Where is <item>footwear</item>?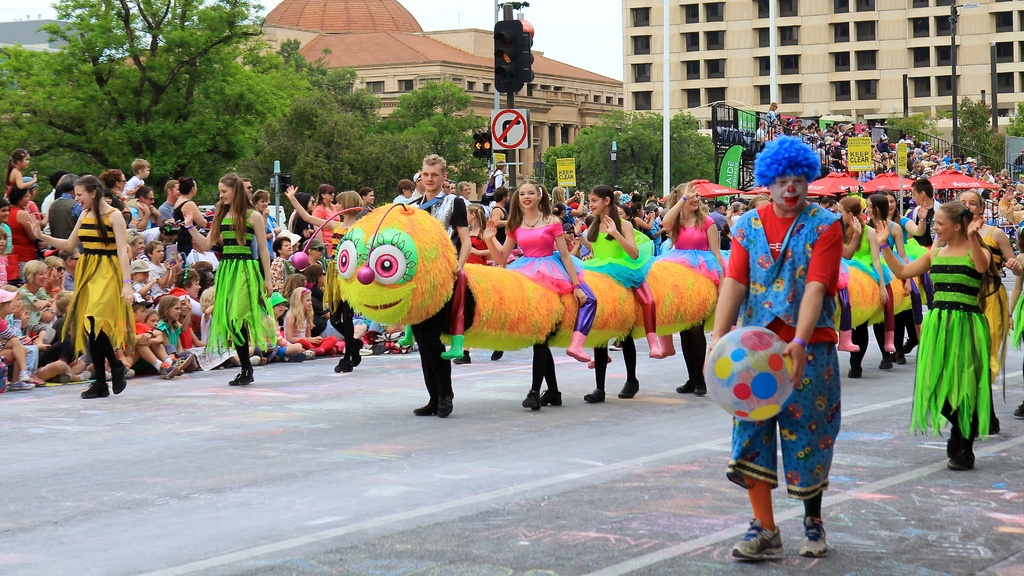
(left=335, top=360, right=351, bottom=376).
